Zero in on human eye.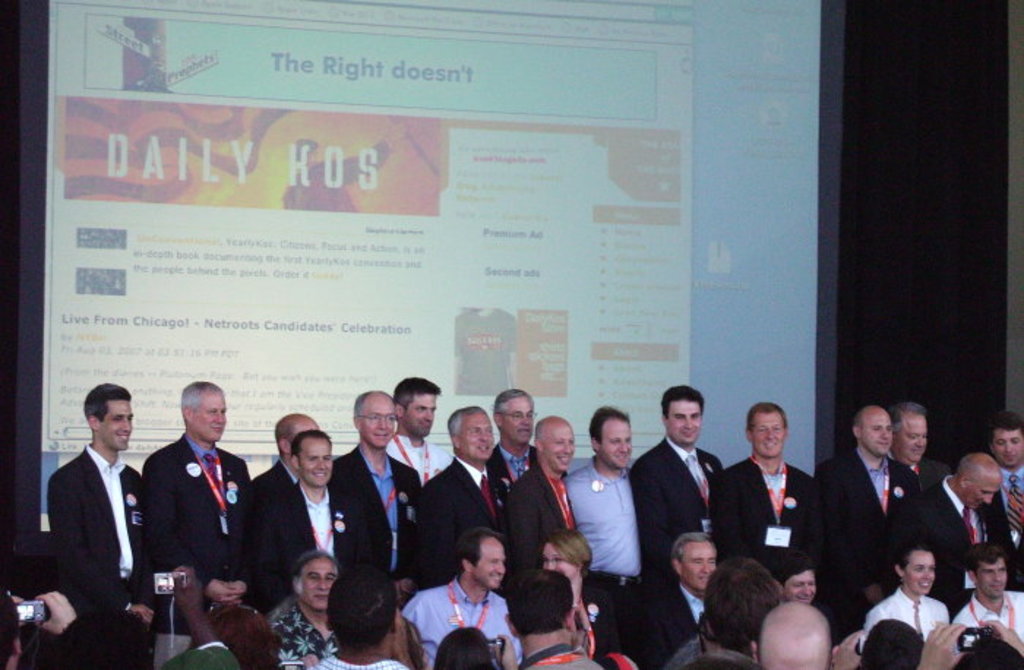
Zeroed in: locate(306, 456, 319, 465).
